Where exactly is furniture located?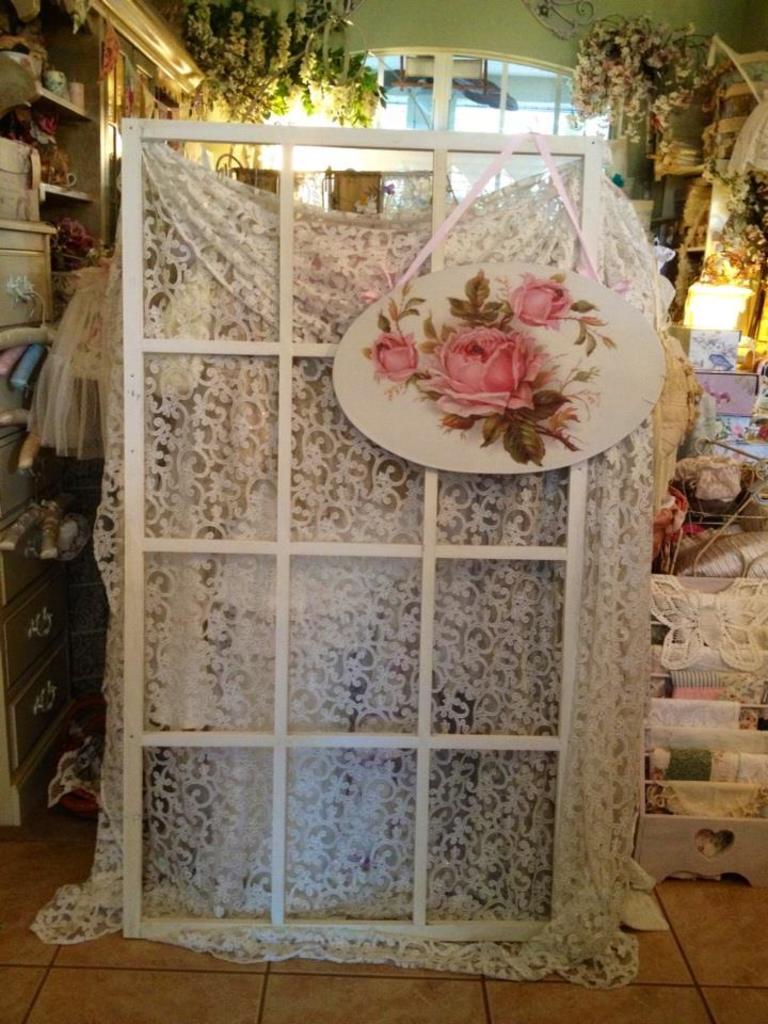
Its bounding box is bbox=(675, 432, 767, 576).
